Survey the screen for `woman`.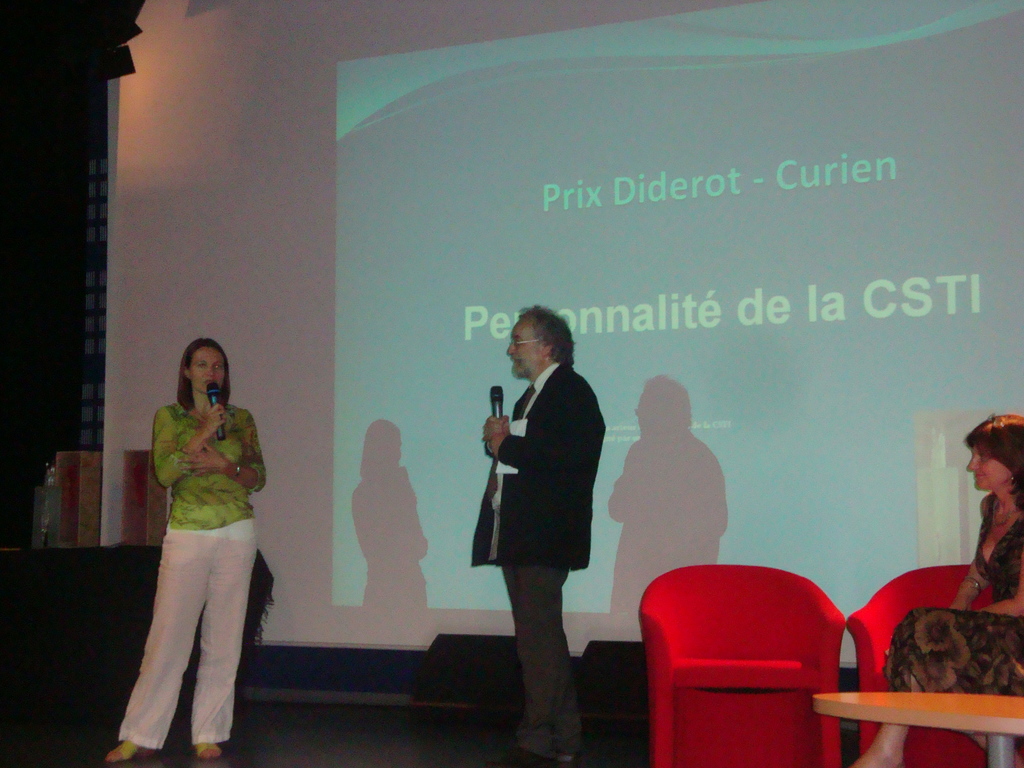
Survey found: left=121, top=303, right=279, bottom=758.
